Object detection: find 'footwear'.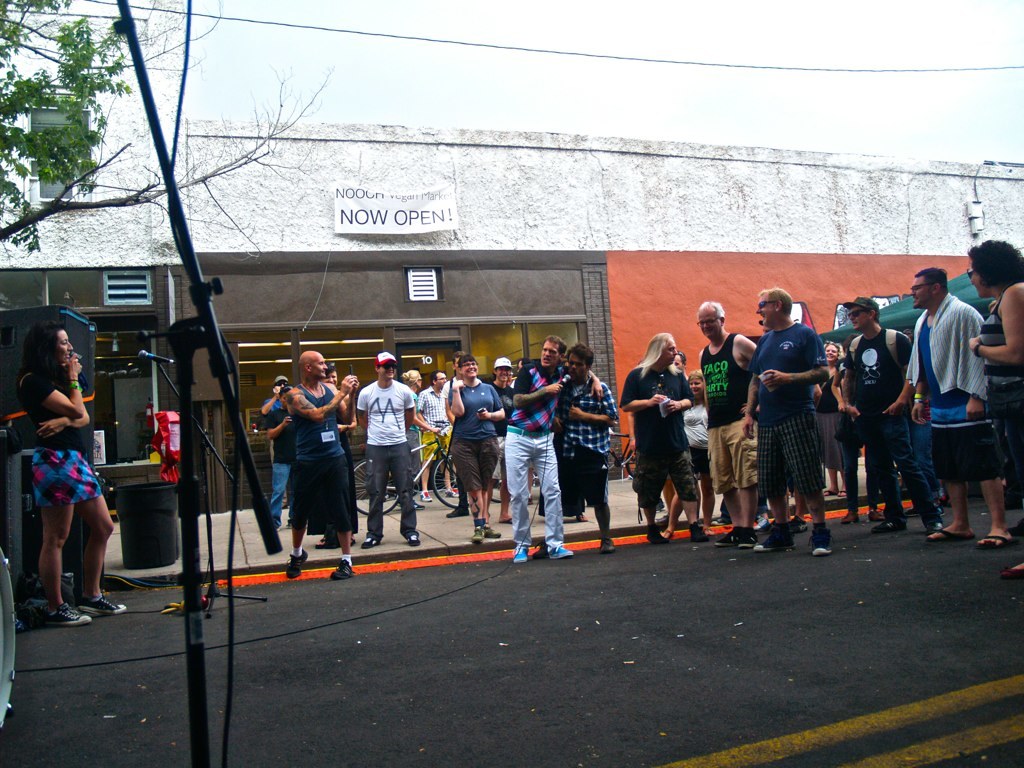
(283, 523, 291, 529).
